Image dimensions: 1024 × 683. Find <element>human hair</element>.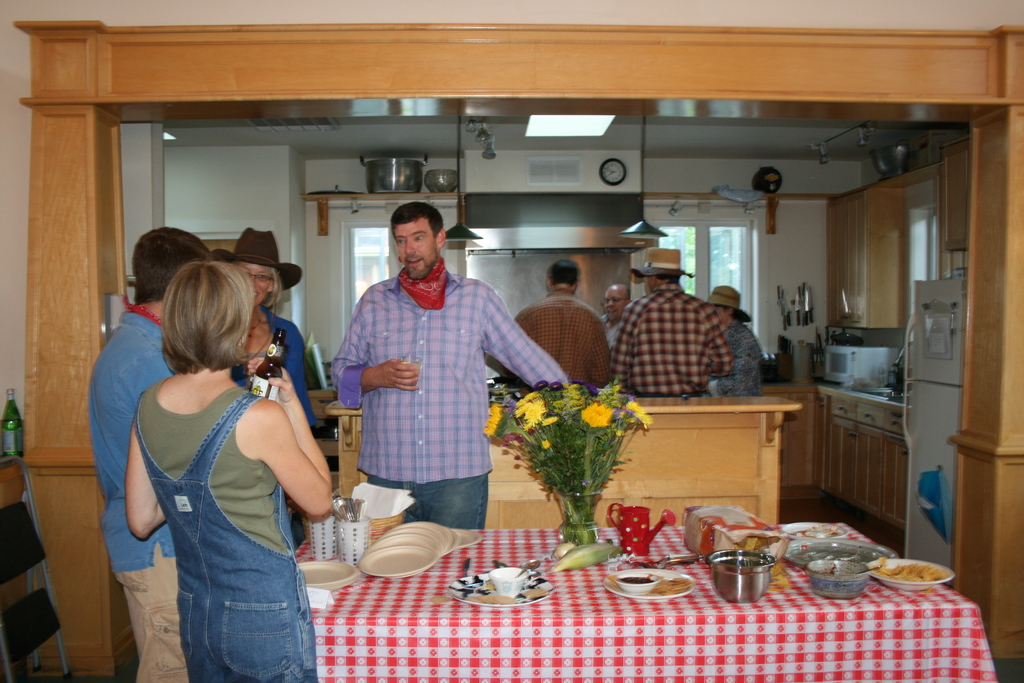
locate(130, 227, 211, 303).
